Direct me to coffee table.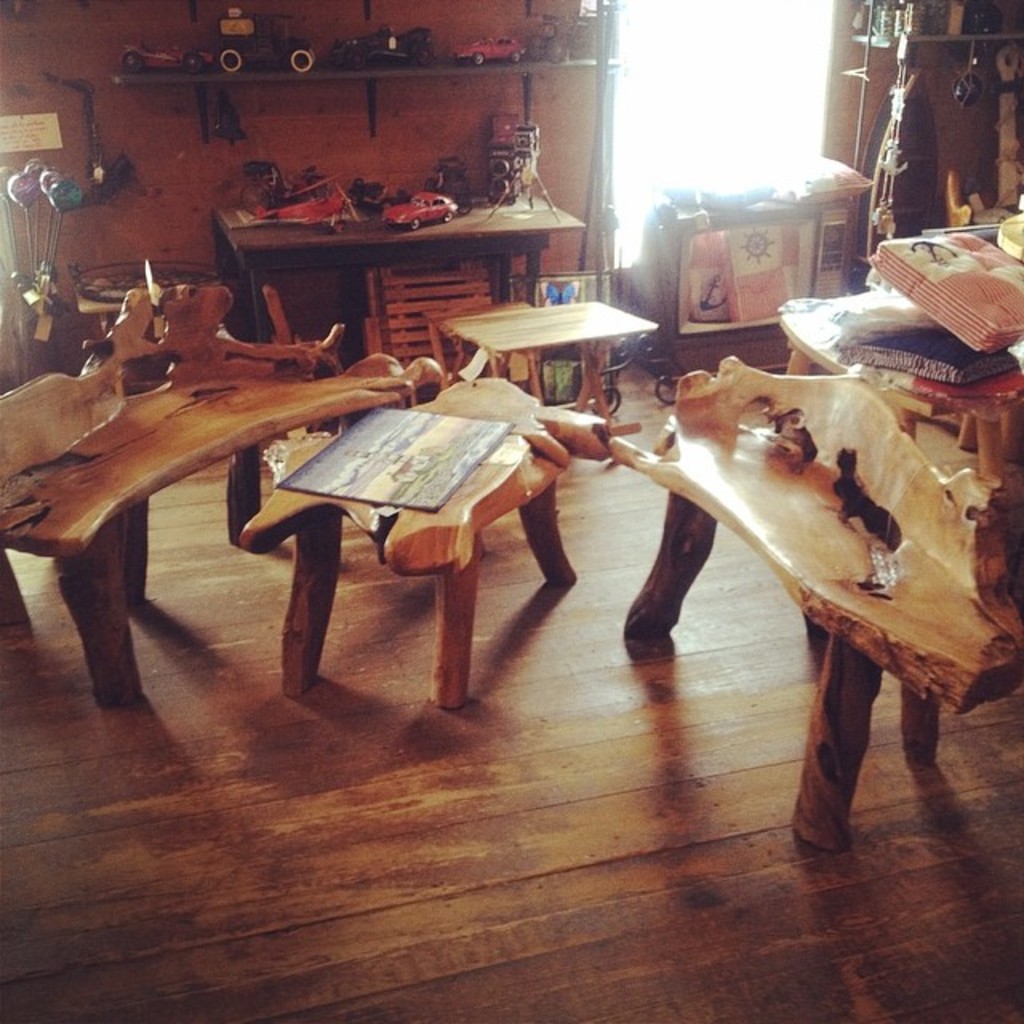
Direction: {"left": 611, "top": 371, "right": 1022, "bottom": 853}.
